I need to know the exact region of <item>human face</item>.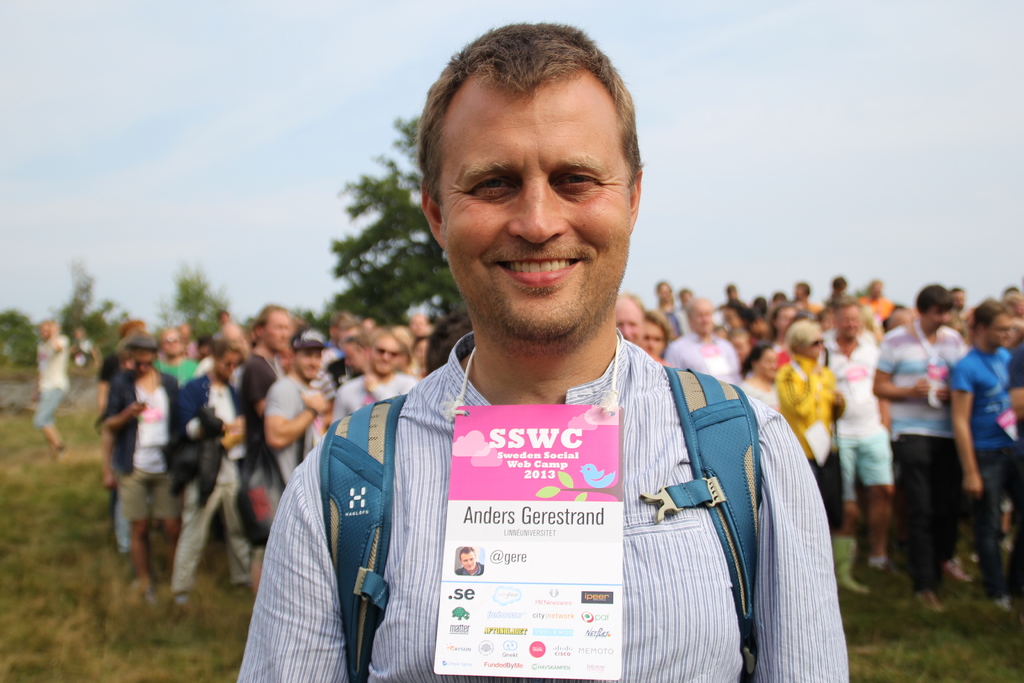
Region: 342/345/363/372.
